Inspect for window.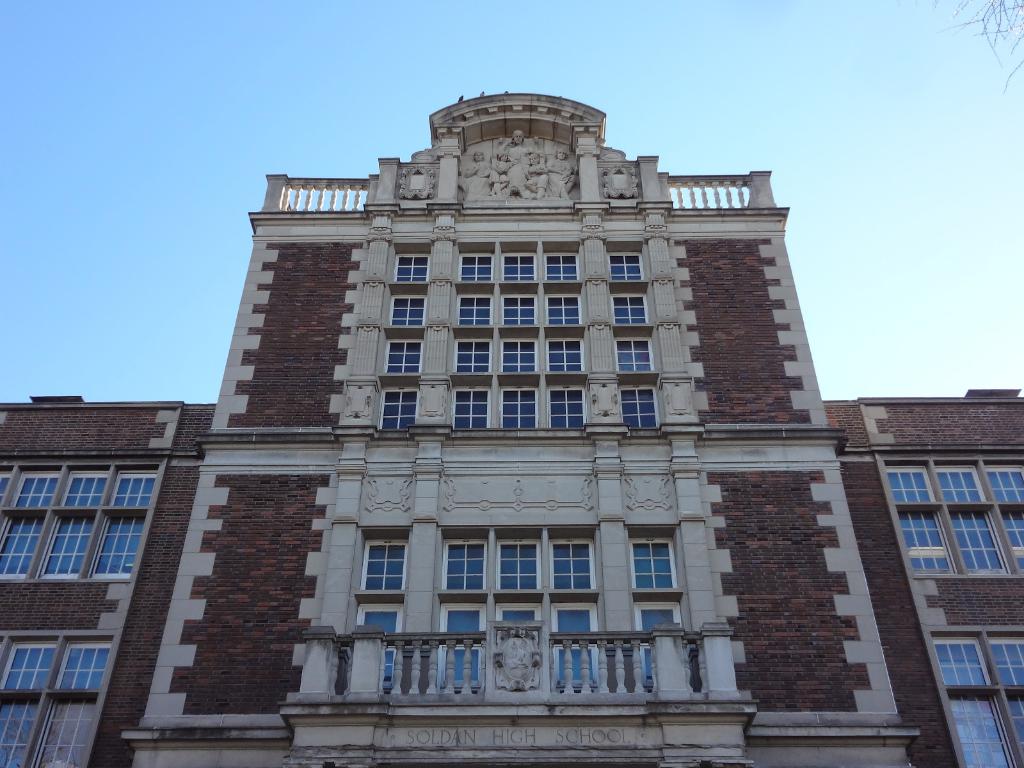
Inspection: locate(460, 339, 492, 376).
